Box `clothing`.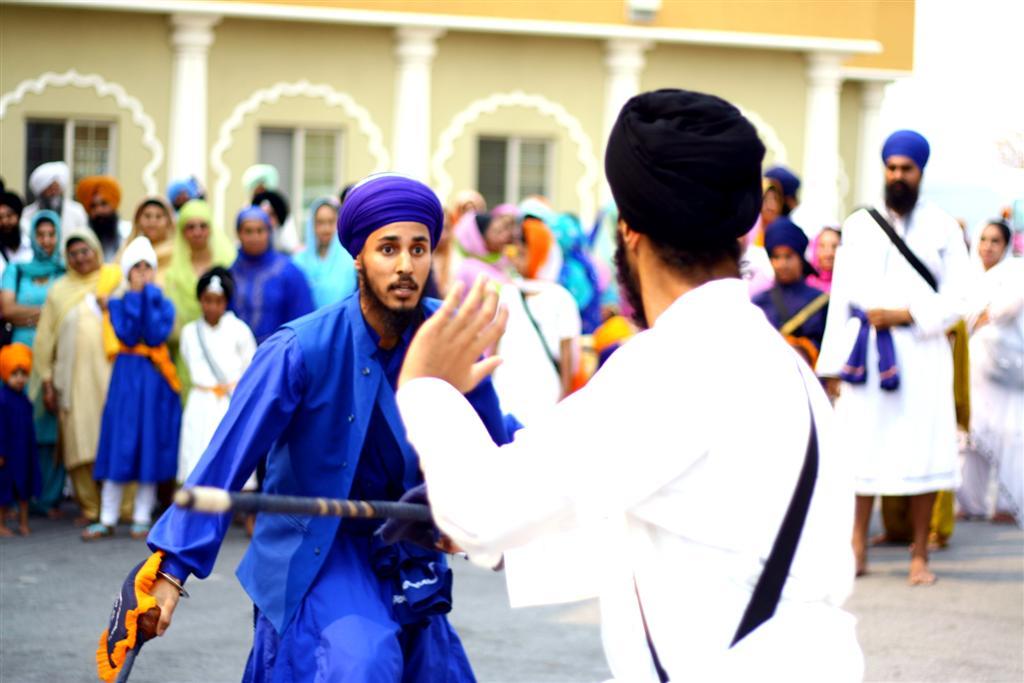
397 278 871 682.
